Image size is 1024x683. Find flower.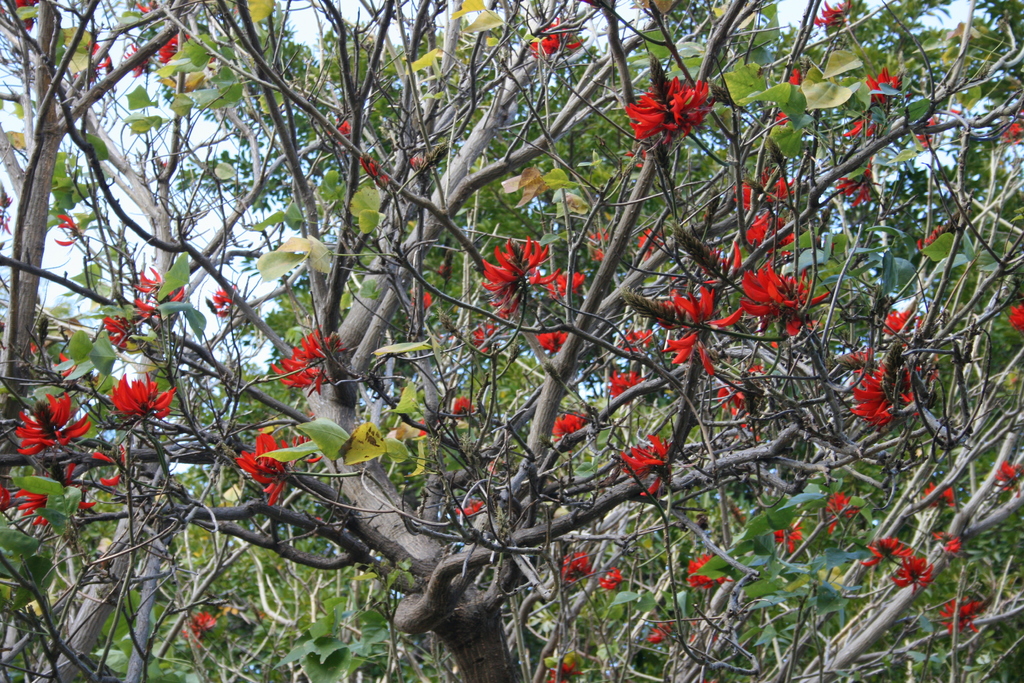
x1=862 y1=534 x2=912 y2=569.
